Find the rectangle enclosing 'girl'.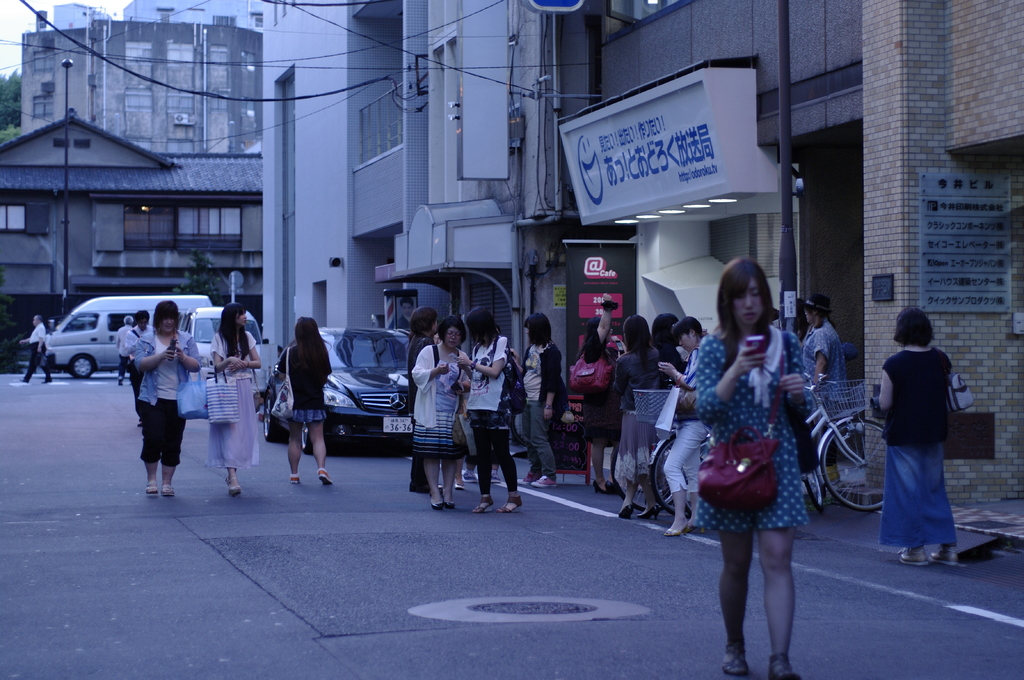
detection(210, 304, 261, 494).
